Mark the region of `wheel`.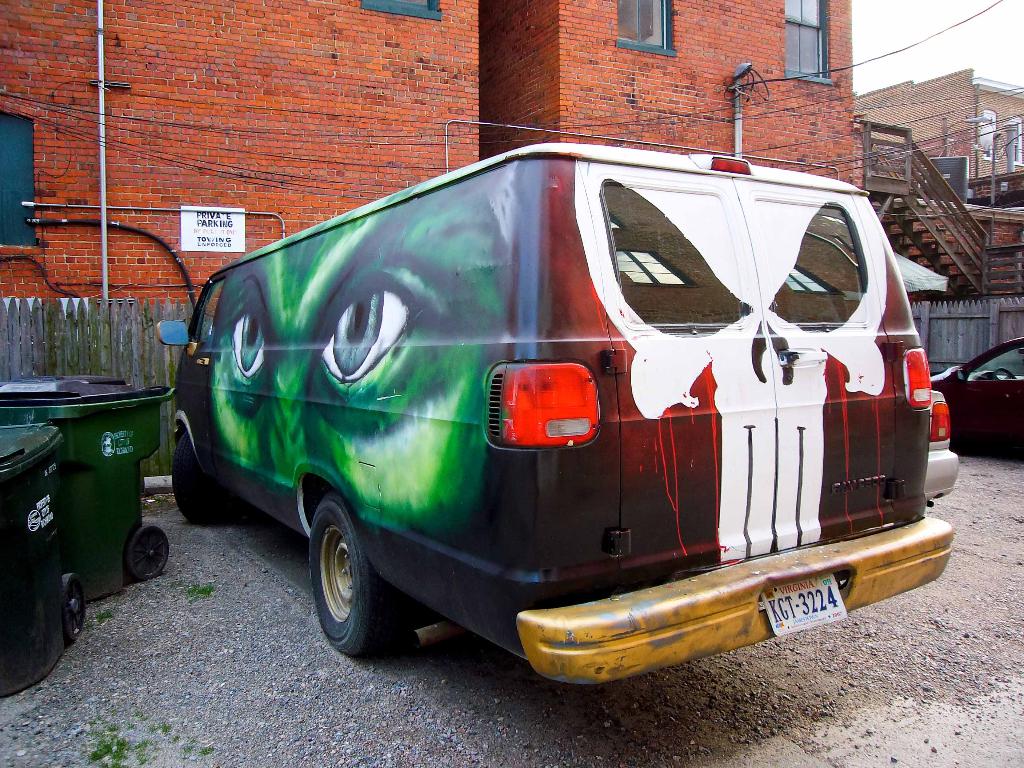
Region: detection(172, 431, 225, 522).
